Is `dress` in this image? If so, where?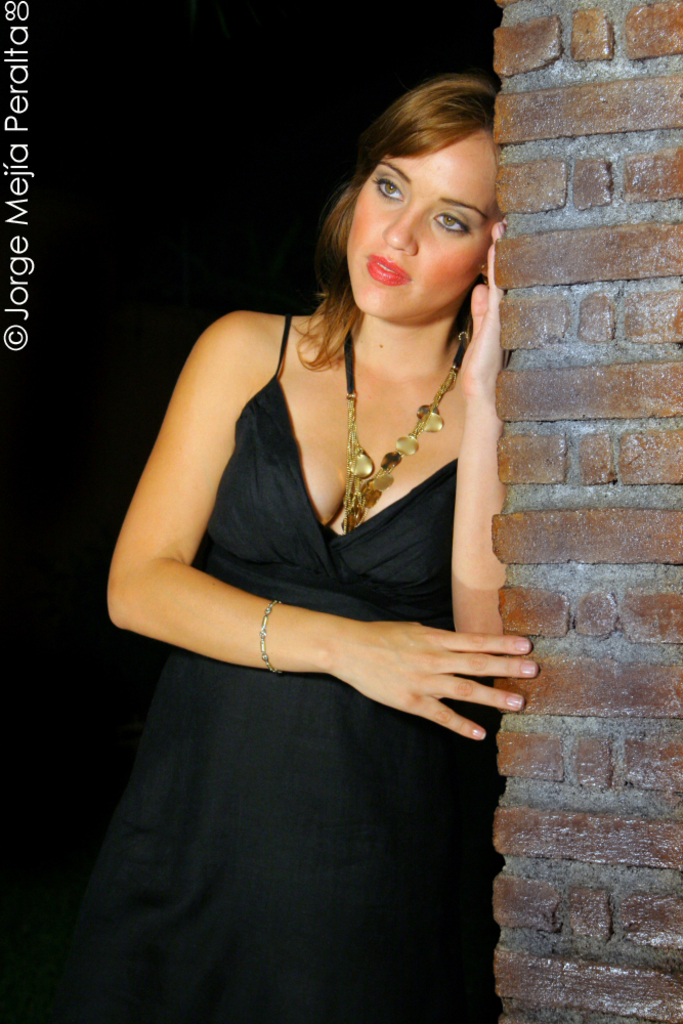
Yes, at box(69, 314, 507, 1023).
